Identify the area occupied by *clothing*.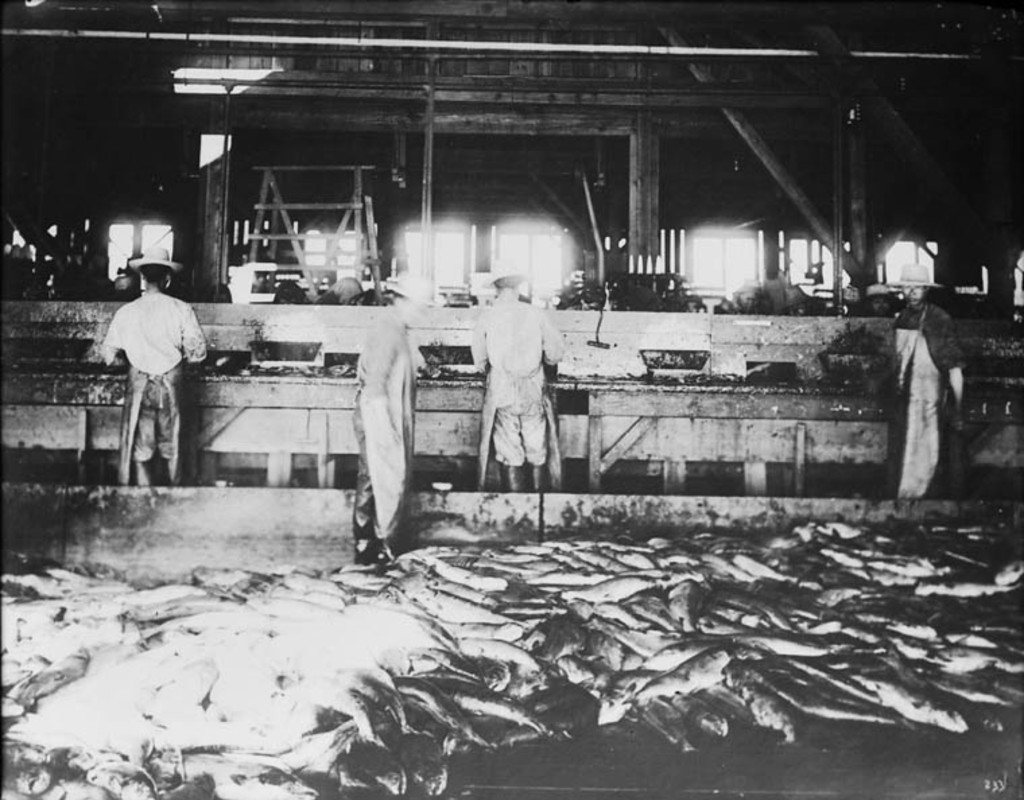
Area: l=470, t=298, r=567, b=477.
